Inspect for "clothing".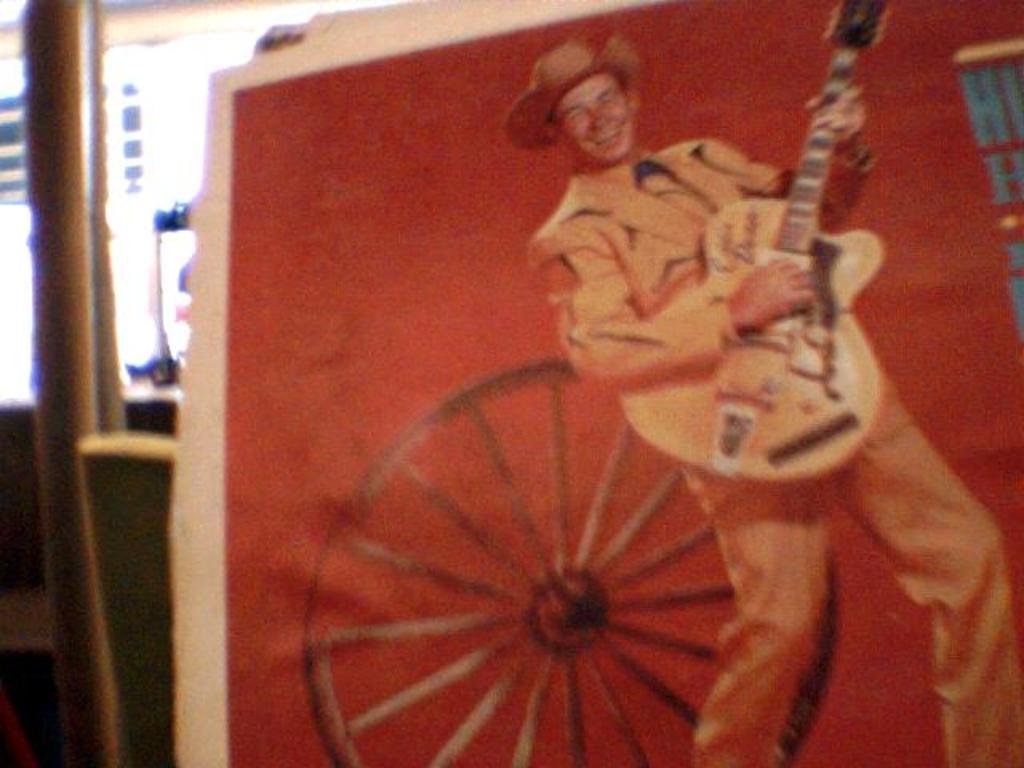
Inspection: BBox(515, 128, 1022, 766).
